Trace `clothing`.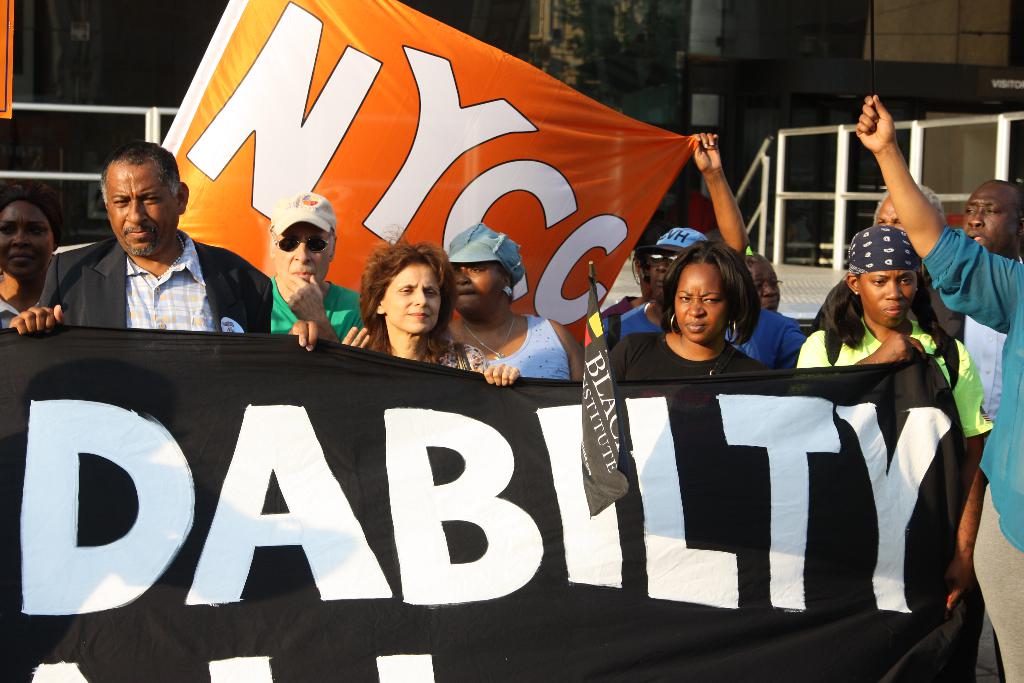
Traced to [x1=266, y1=277, x2=371, y2=347].
